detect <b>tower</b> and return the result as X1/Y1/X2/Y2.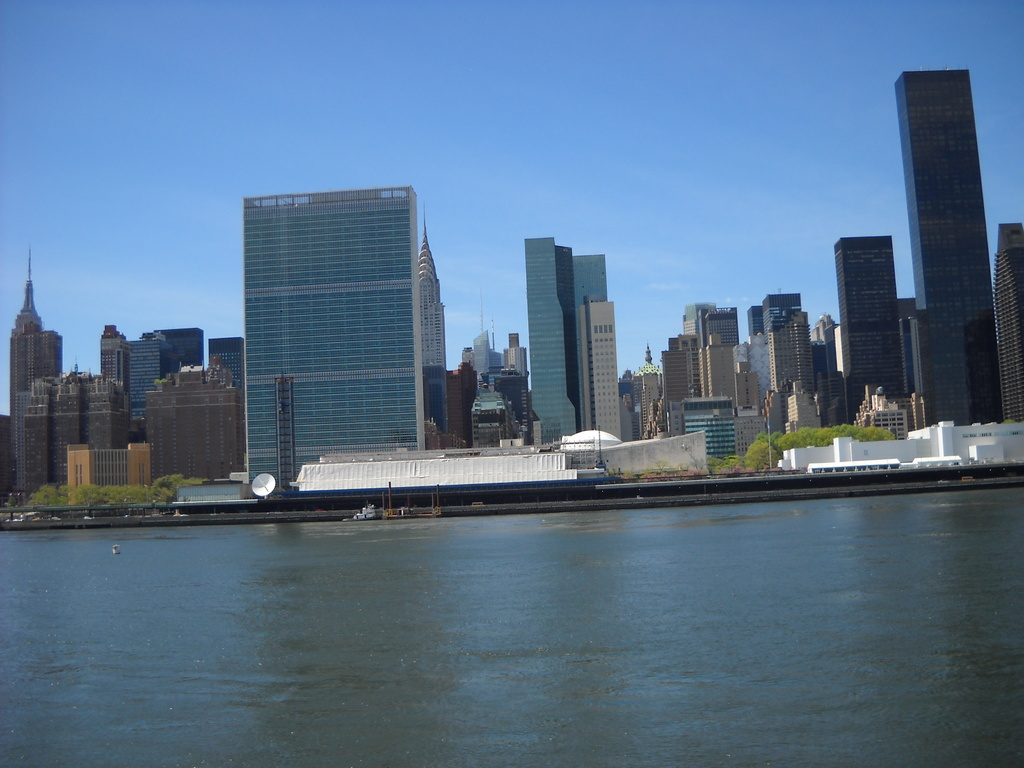
244/191/431/484.
